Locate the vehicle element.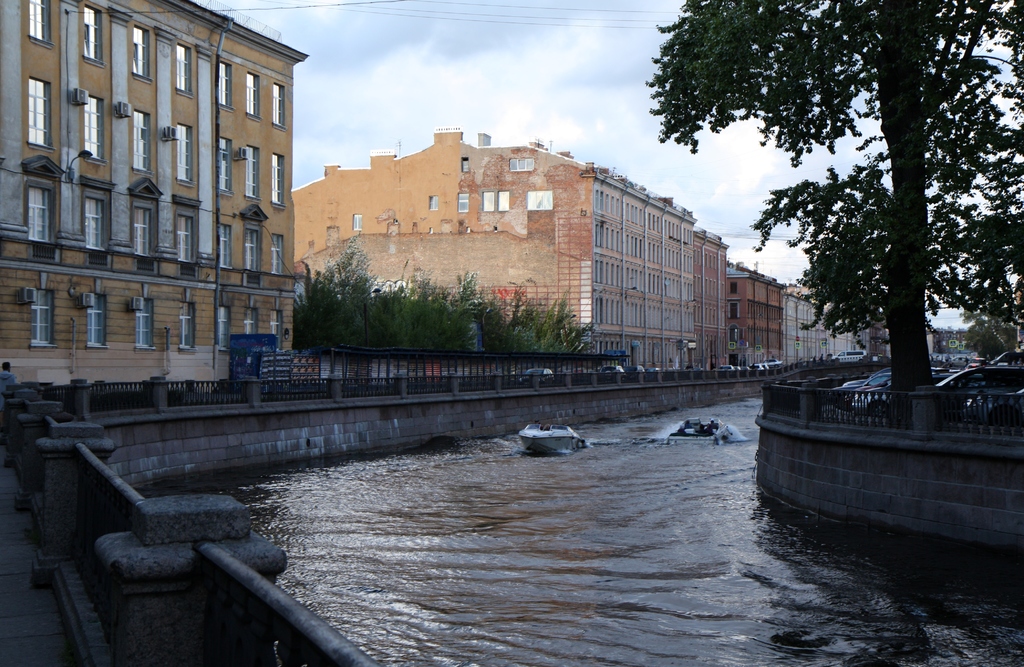
Element bbox: pyautogui.locateOnScreen(837, 350, 872, 362).
